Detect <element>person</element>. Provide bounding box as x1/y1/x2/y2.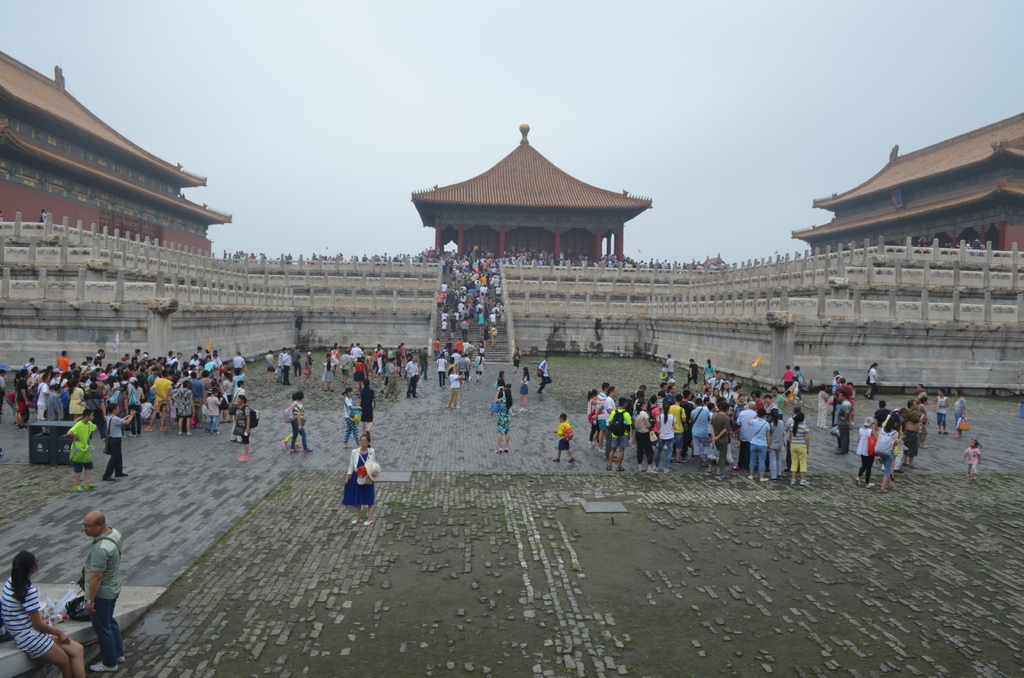
396/341/408/355.
